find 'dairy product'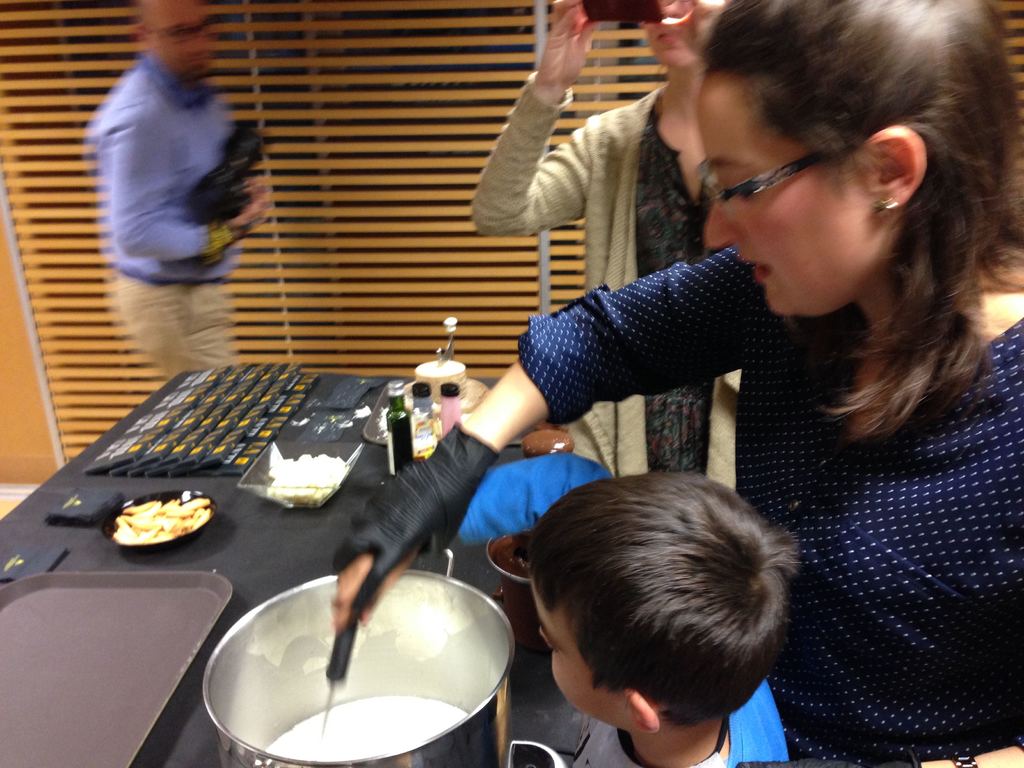
(261, 694, 472, 766)
